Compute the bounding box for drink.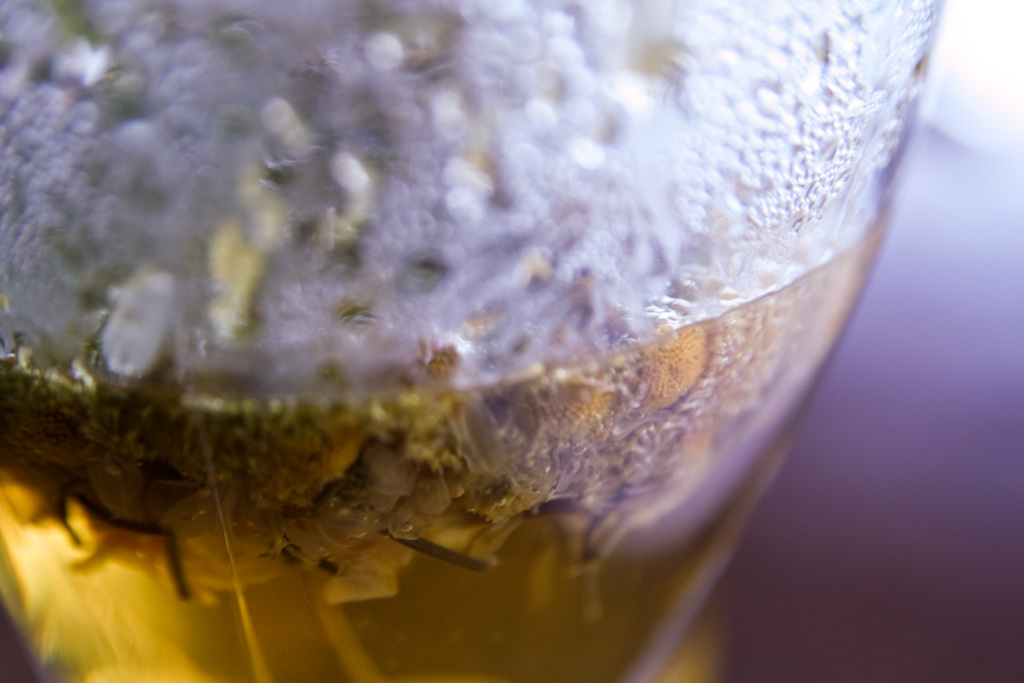
<region>0, 237, 893, 676</region>.
